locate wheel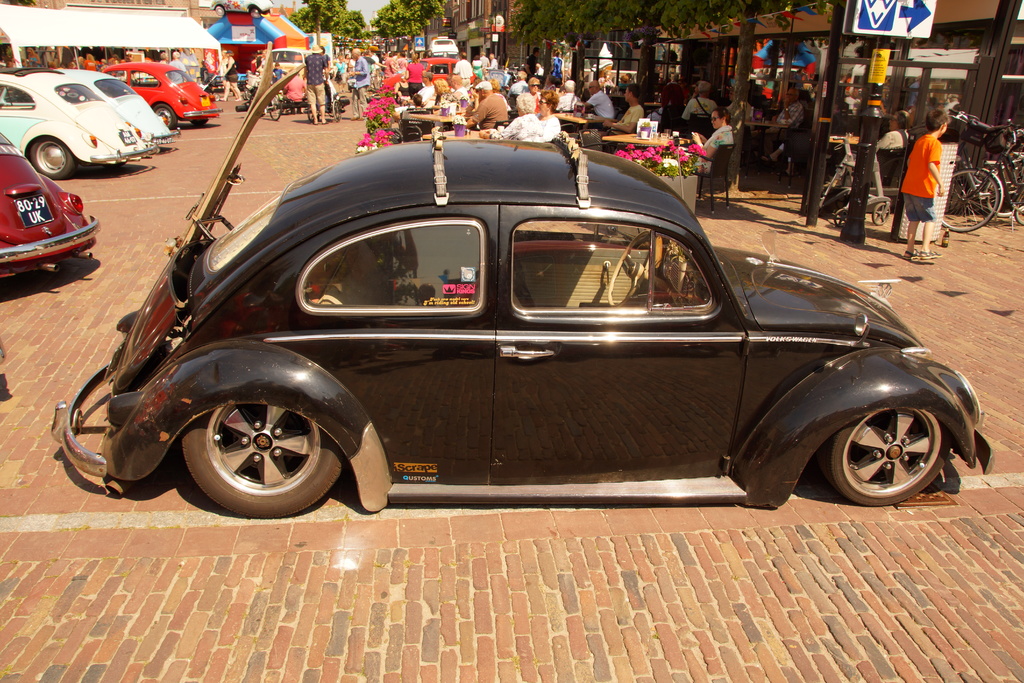
[26, 136, 75, 181]
